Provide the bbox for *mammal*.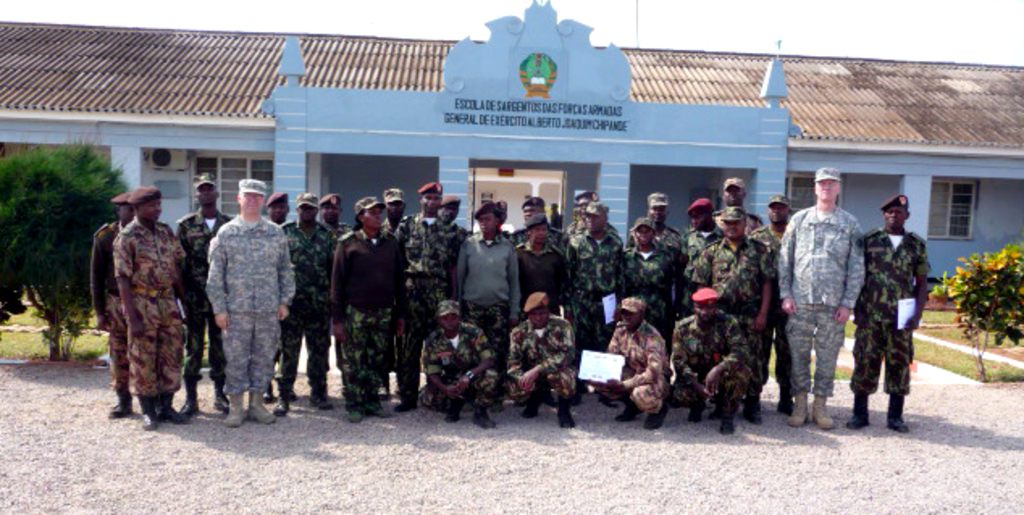
left=575, top=205, right=623, bottom=404.
